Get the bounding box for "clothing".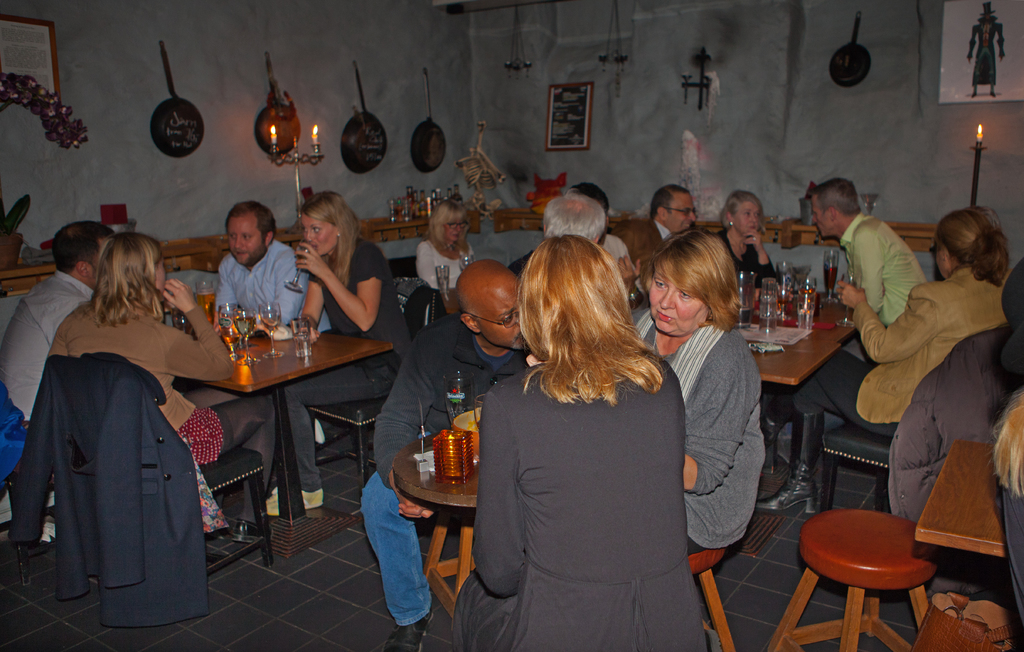
(452,304,713,646).
